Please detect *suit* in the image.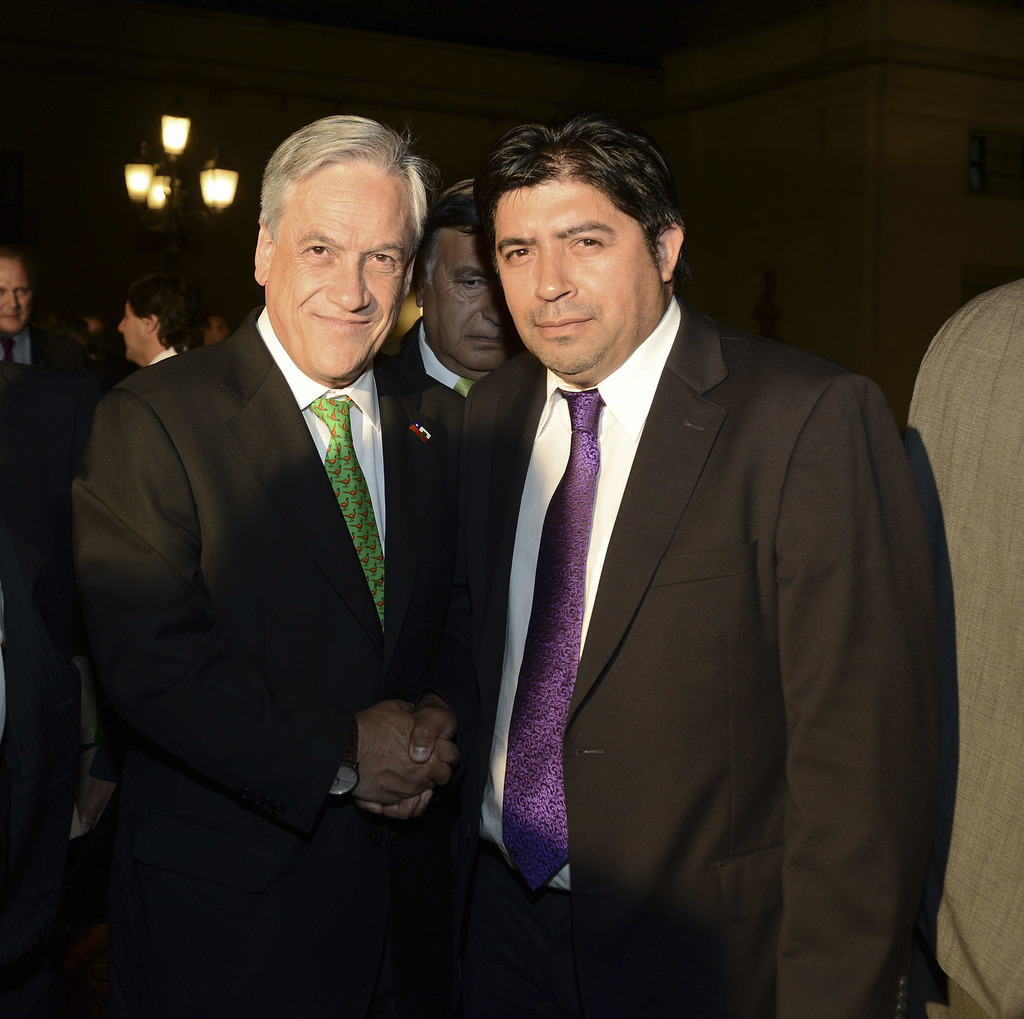
{"left": 70, "top": 304, "right": 474, "bottom": 1016}.
